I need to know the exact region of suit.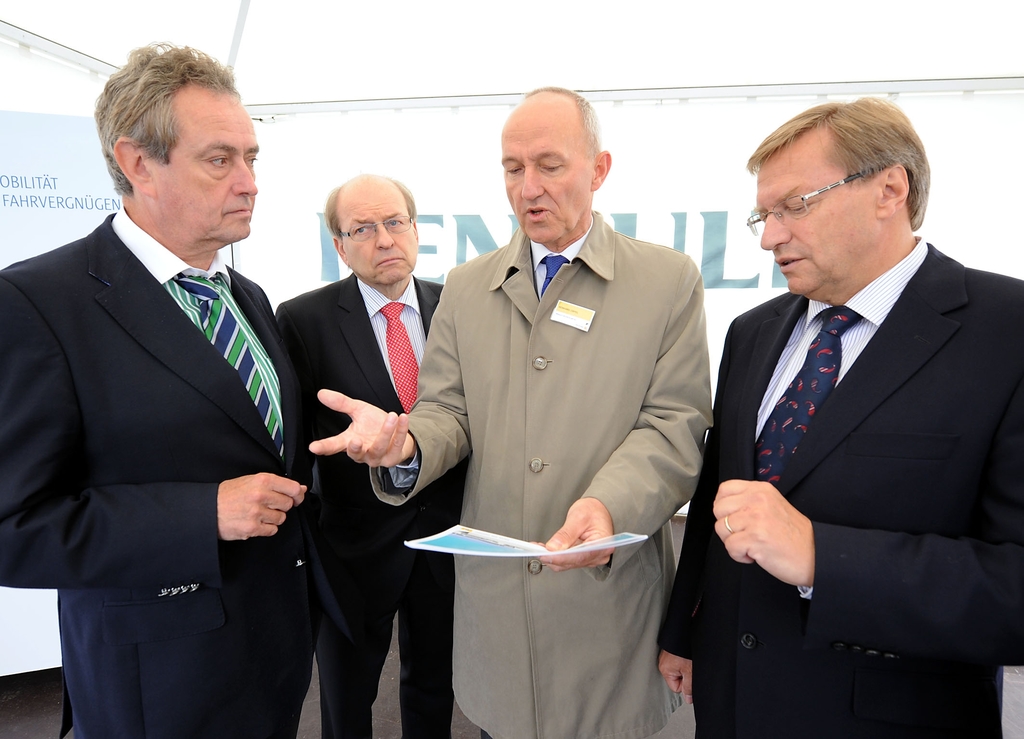
Region: (left=275, top=276, right=471, bottom=738).
